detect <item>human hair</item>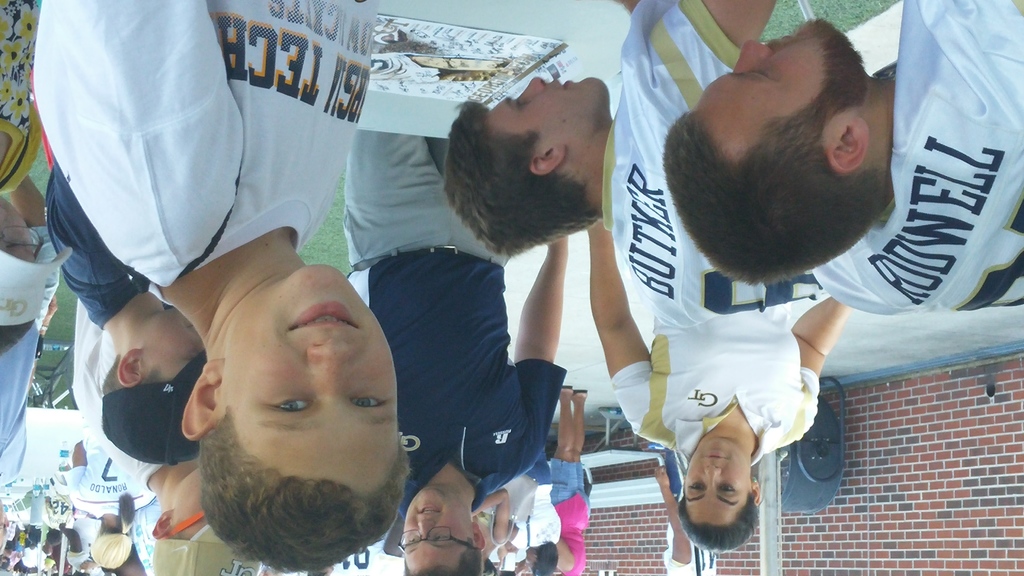
locate(0, 322, 35, 360)
